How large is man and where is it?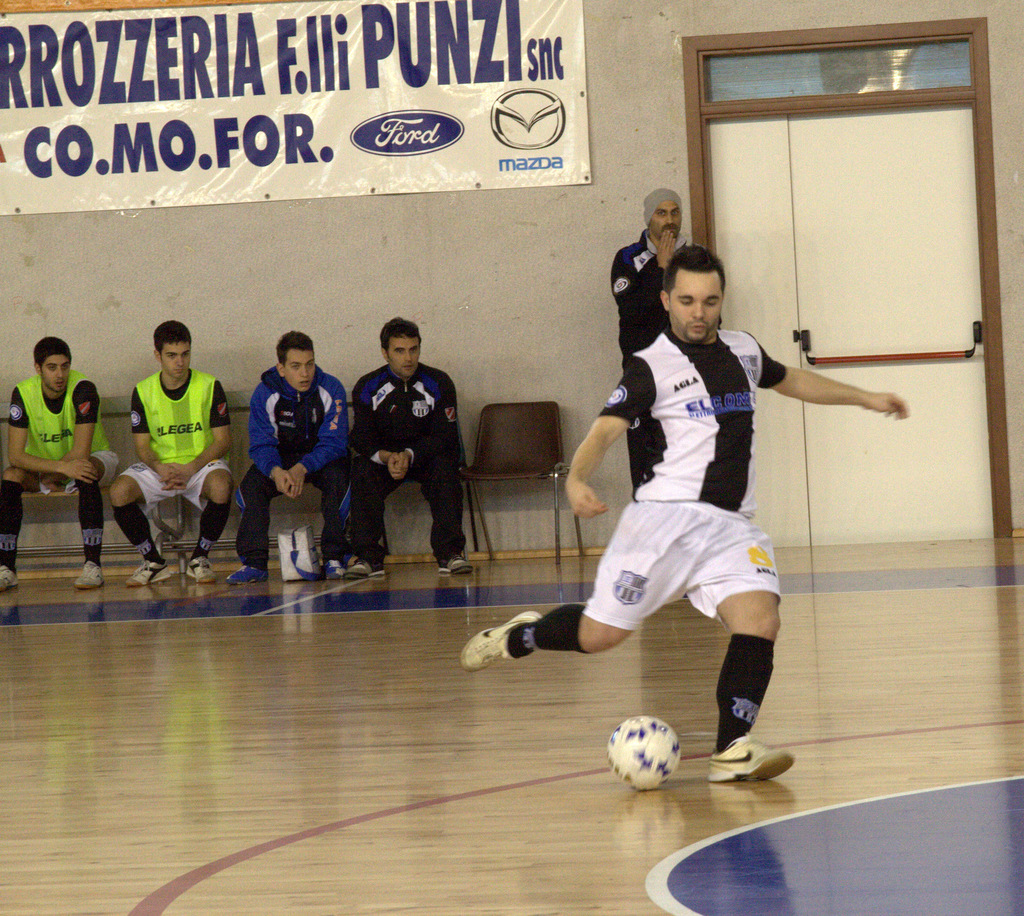
Bounding box: l=109, t=320, r=233, b=588.
